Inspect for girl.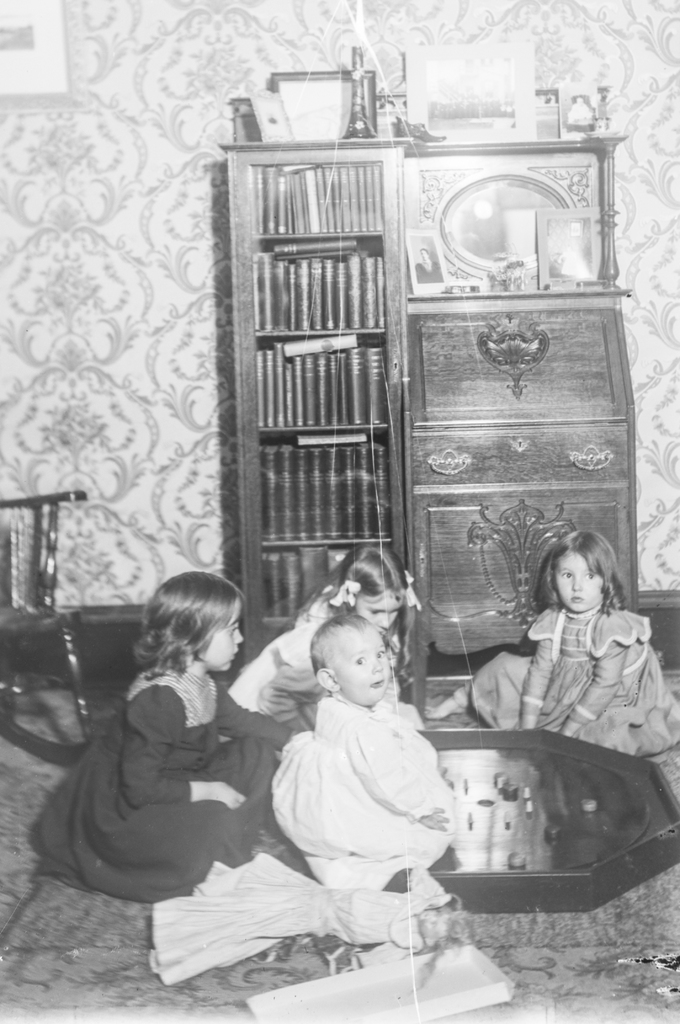
Inspection: 224 548 420 733.
